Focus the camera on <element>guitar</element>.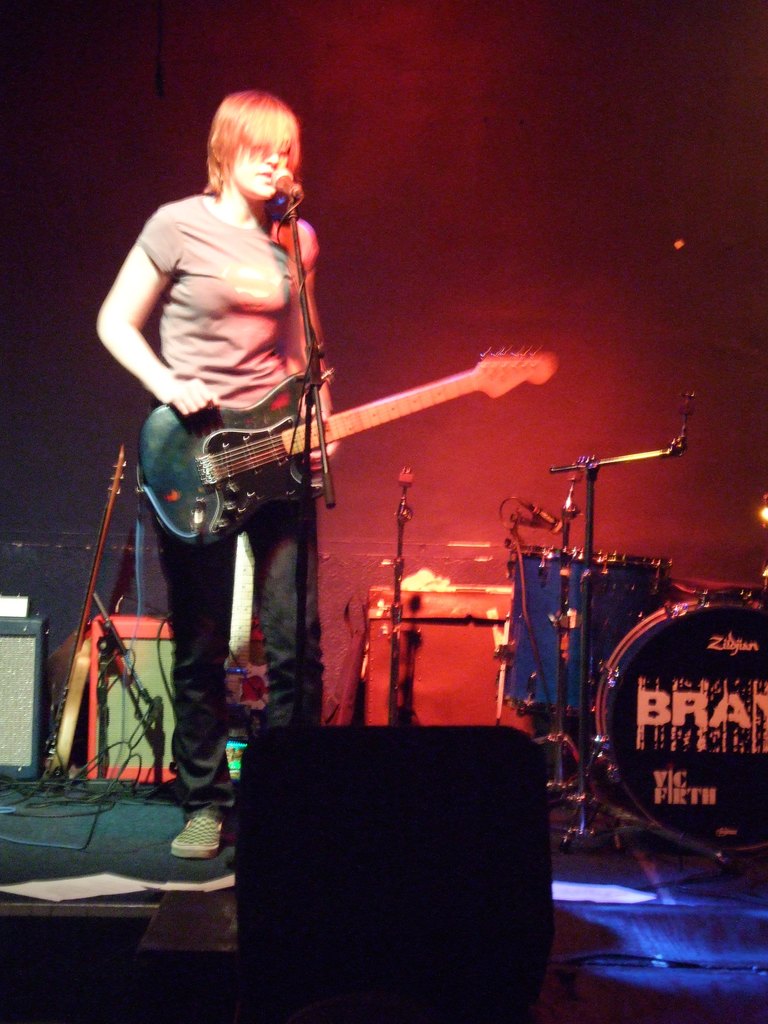
Focus region: [134,344,561,552].
